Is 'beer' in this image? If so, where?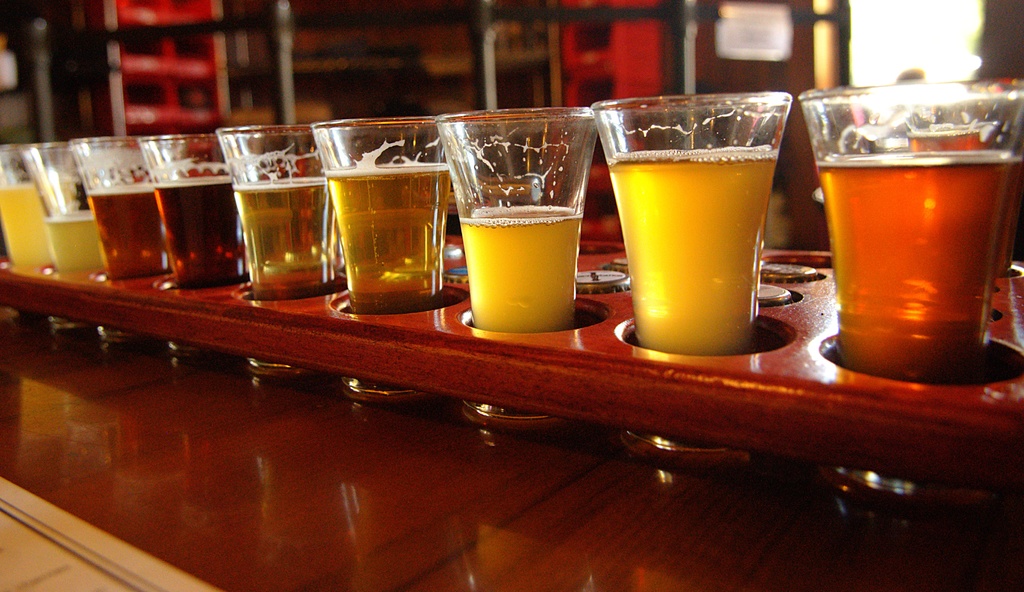
Yes, at locate(232, 180, 328, 311).
